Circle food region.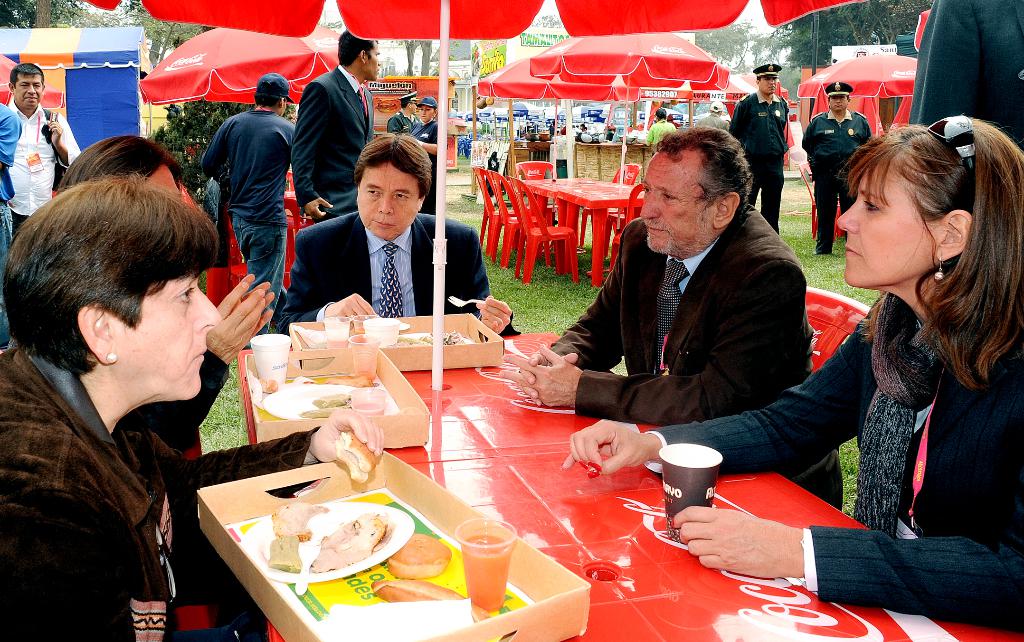
Region: BBox(331, 431, 380, 483).
